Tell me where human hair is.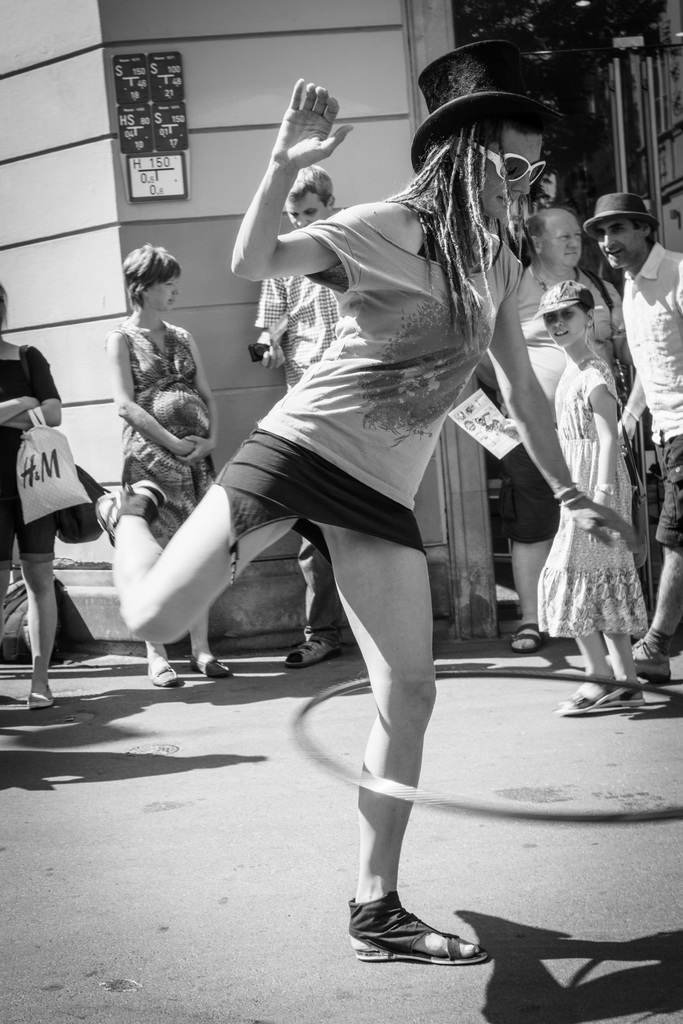
human hair is at {"left": 117, "top": 242, "right": 183, "bottom": 310}.
